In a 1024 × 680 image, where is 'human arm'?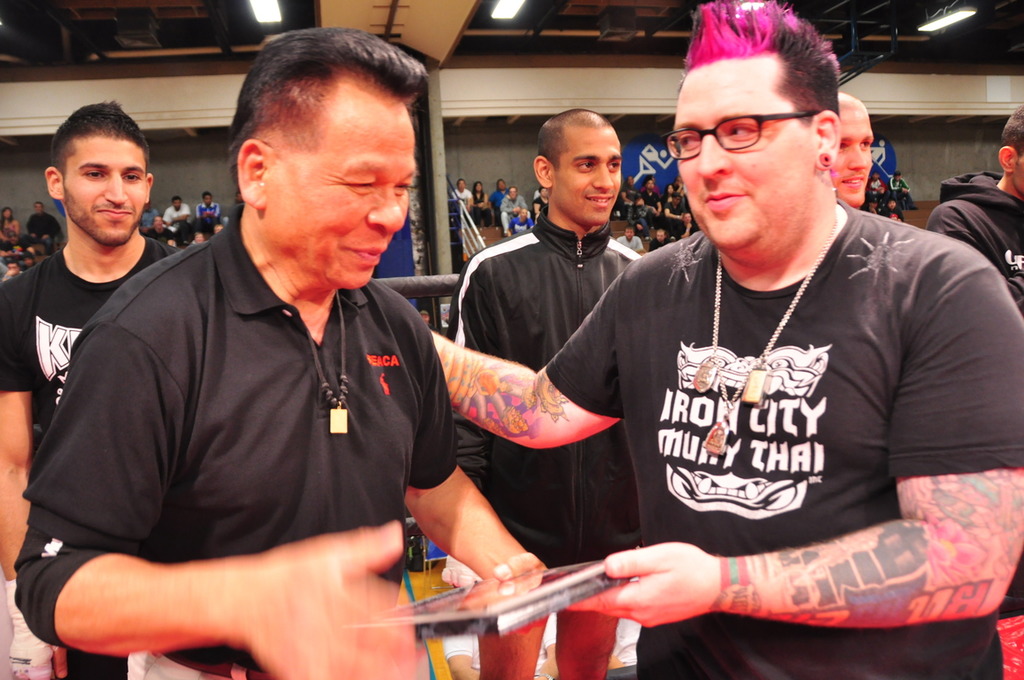
25, 417, 455, 671.
